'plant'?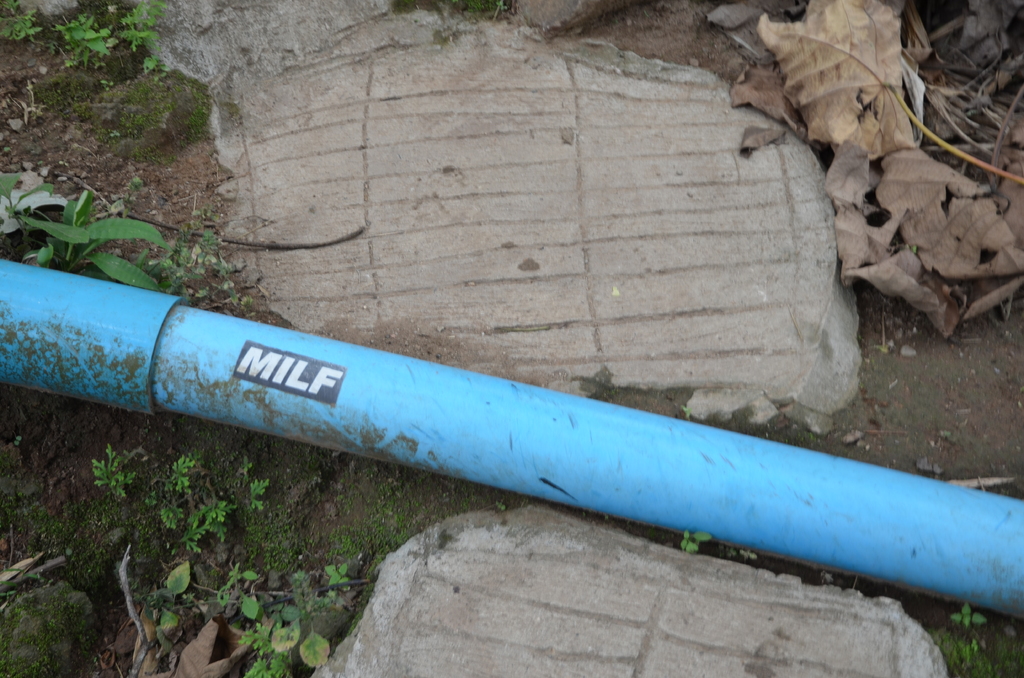
236/454/266/512
